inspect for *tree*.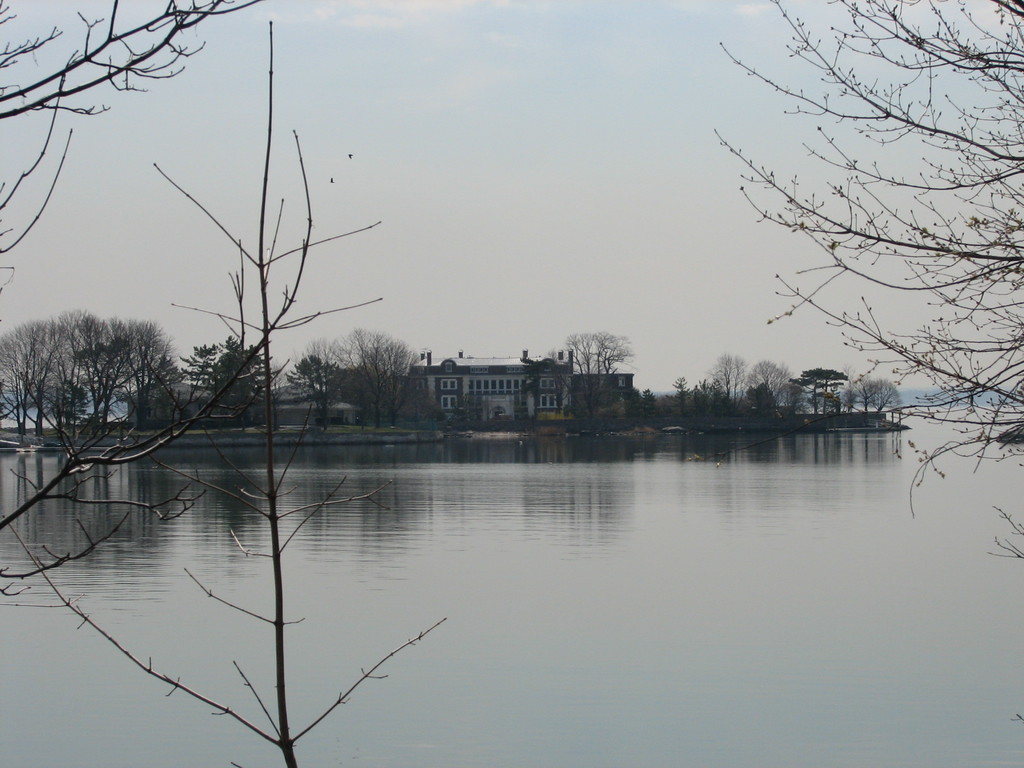
Inspection: <bbox>635, 384, 657, 422</bbox>.
